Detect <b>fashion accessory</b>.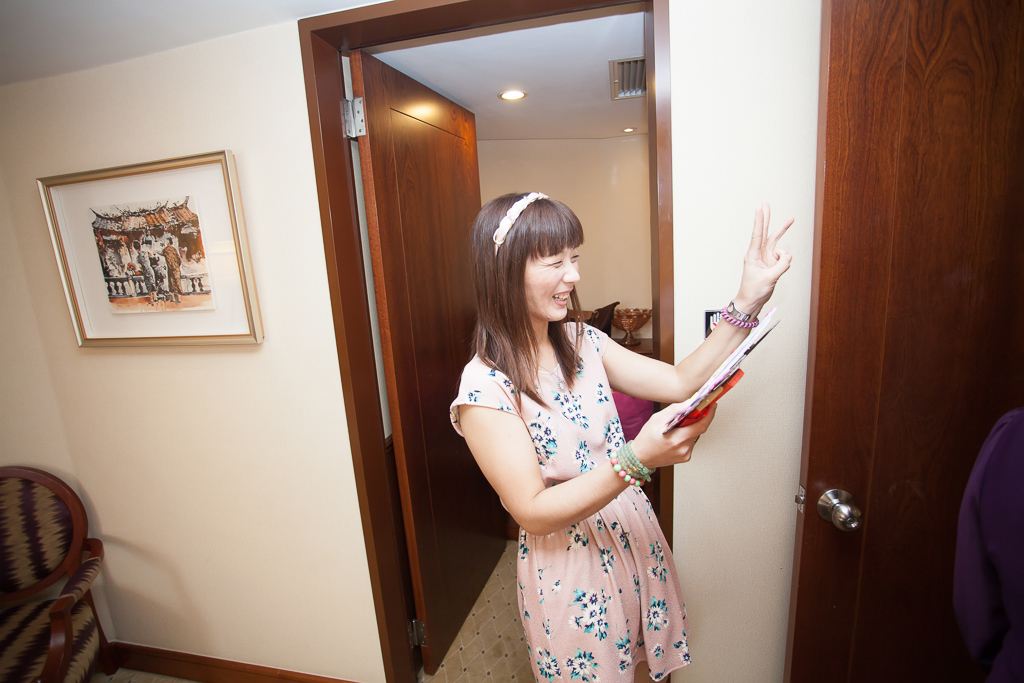
Detected at region(613, 438, 656, 482).
